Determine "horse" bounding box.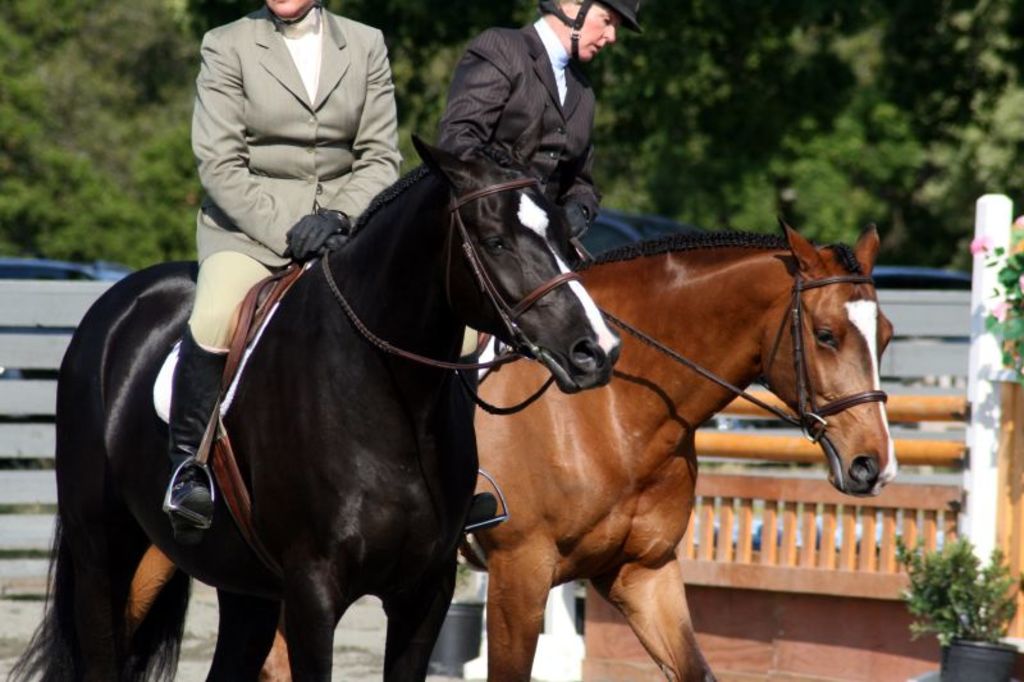
Determined: BBox(0, 129, 622, 681).
